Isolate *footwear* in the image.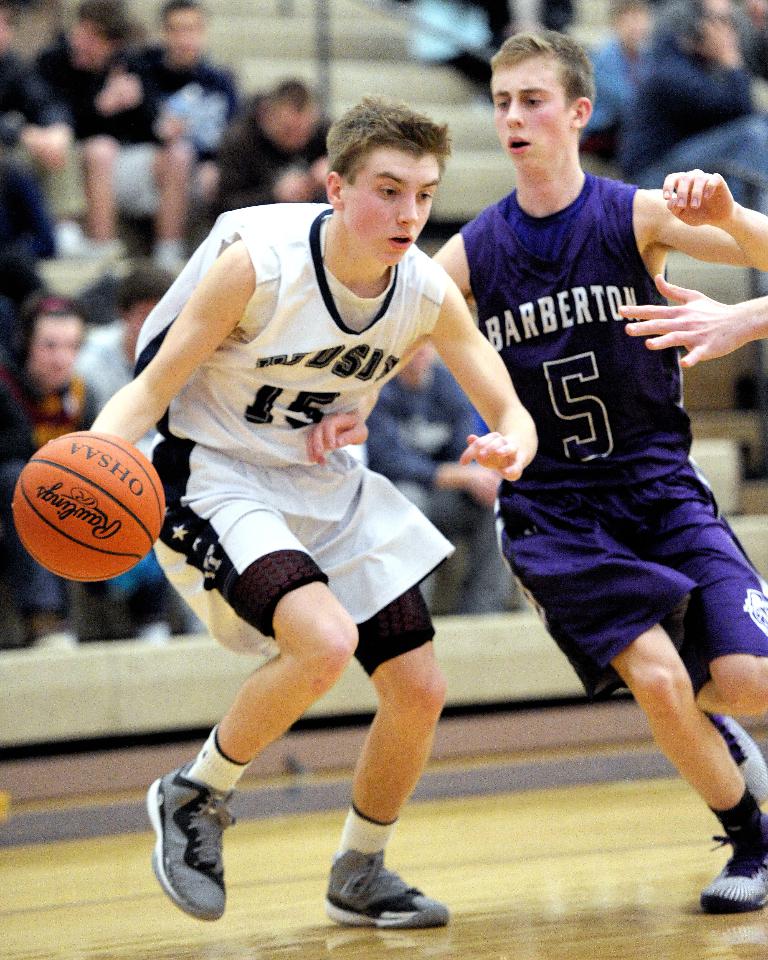
Isolated region: BBox(145, 757, 237, 925).
